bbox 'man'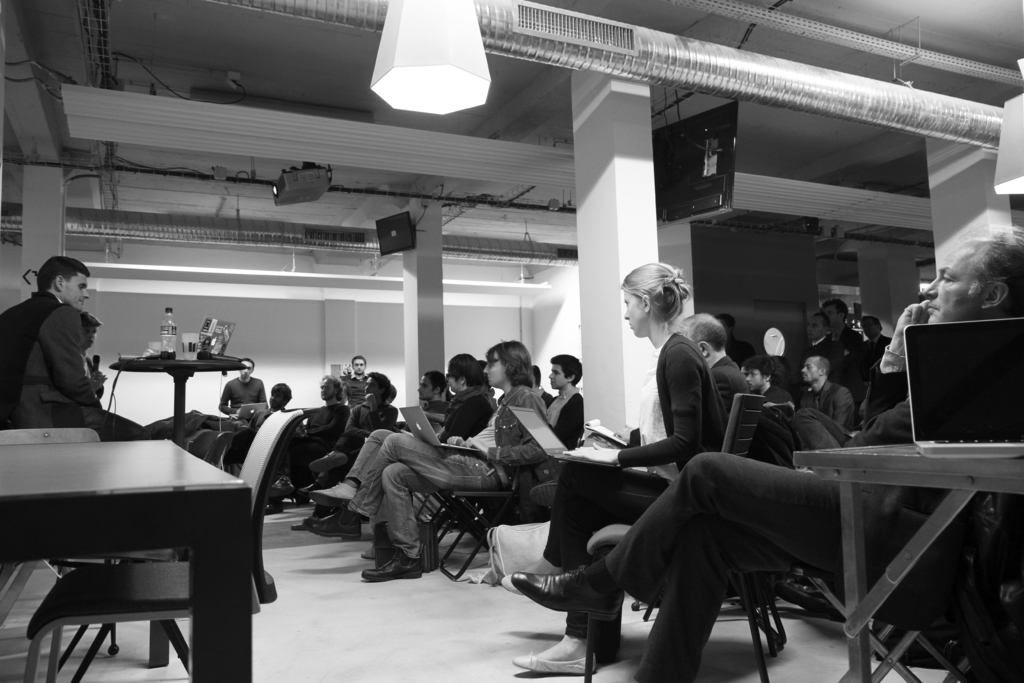
rect(341, 355, 371, 406)
